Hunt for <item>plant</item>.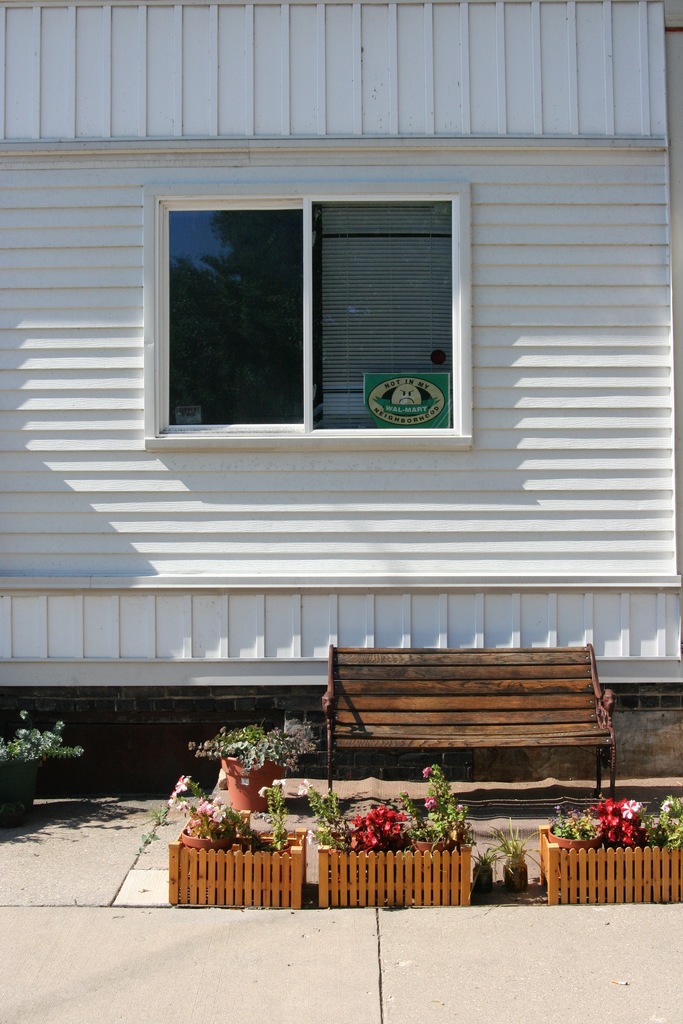
Hunted down at (left=293, top=776, right=348, bottom=850).
